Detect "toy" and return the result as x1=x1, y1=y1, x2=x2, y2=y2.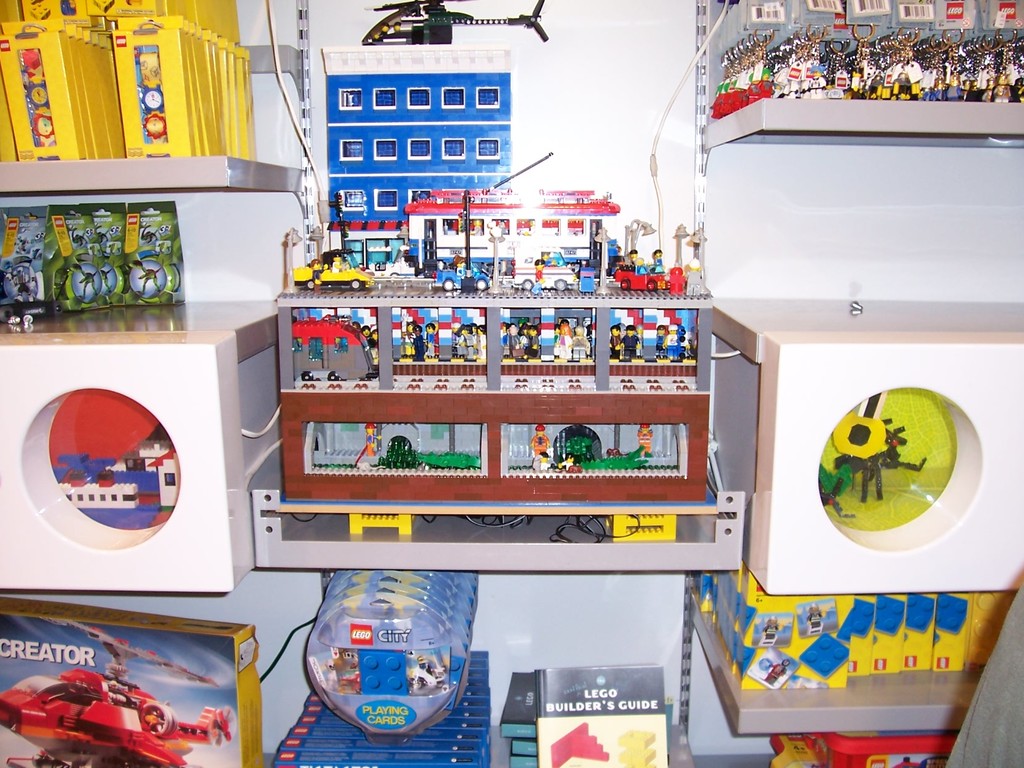
x1=857, y1=599, x2=877, y2=643.
